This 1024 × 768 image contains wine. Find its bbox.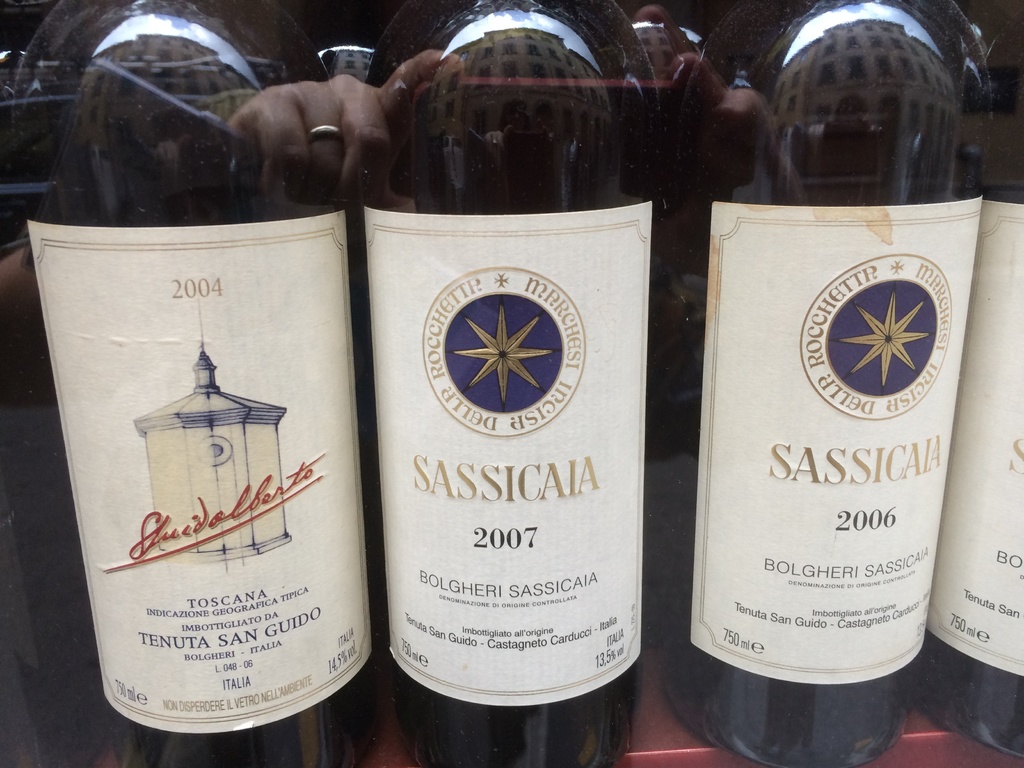
bbox=(10, 0, 366, 767).
